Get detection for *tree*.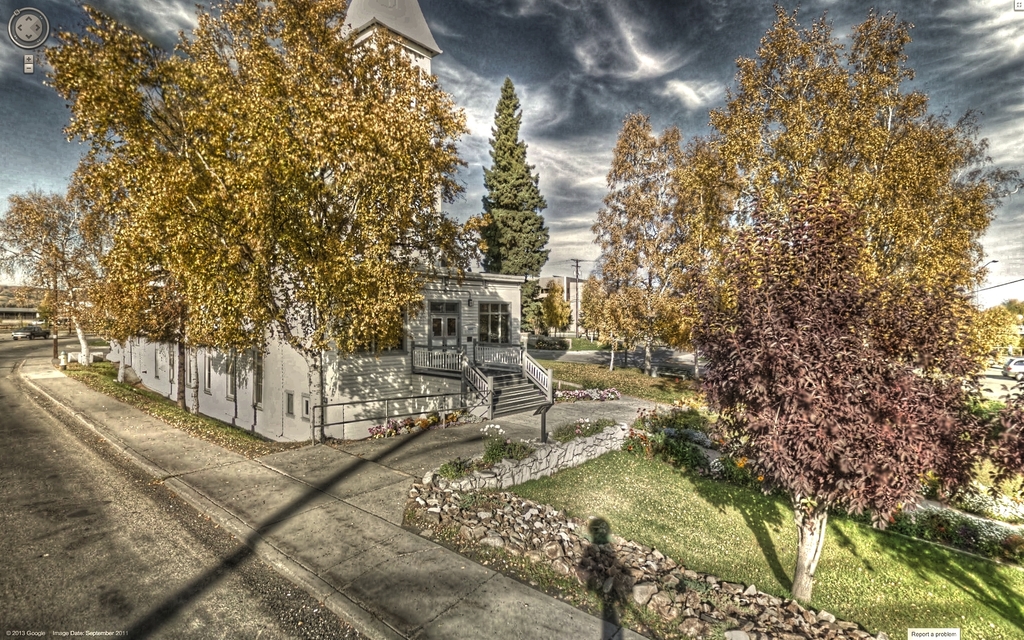
Detection: bbox=[696, 200, 1007, 612].
